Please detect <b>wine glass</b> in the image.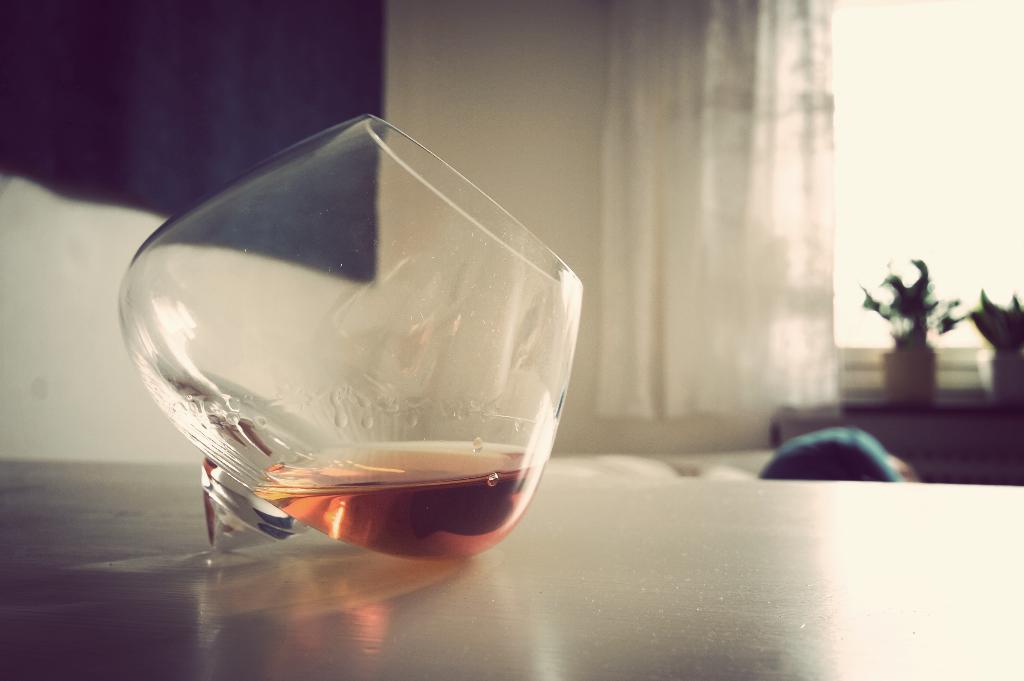
[113,114,582,561].
